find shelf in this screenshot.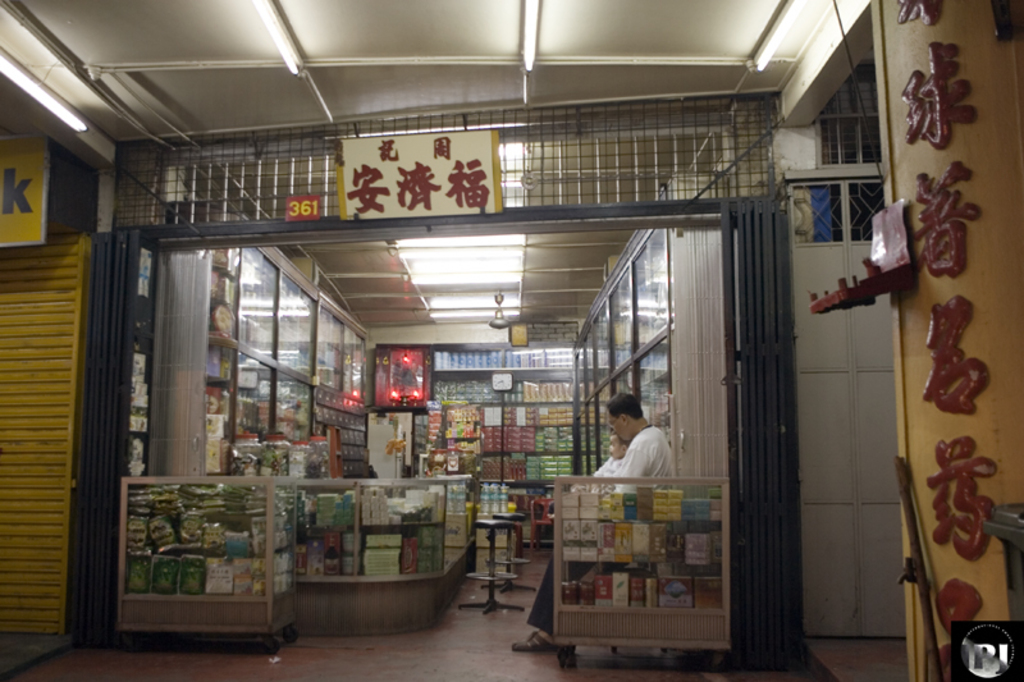
The bounding box for shelf is (x1=581, y1=316, x2=591, y2=386).
